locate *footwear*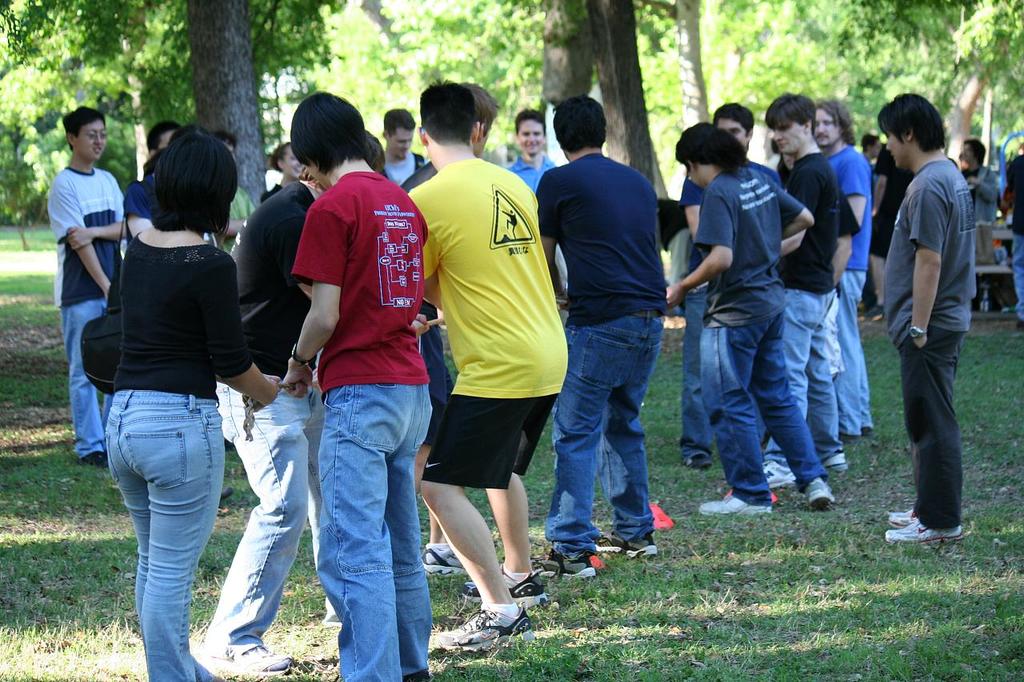
select_region(597, 532, 658, 559)
